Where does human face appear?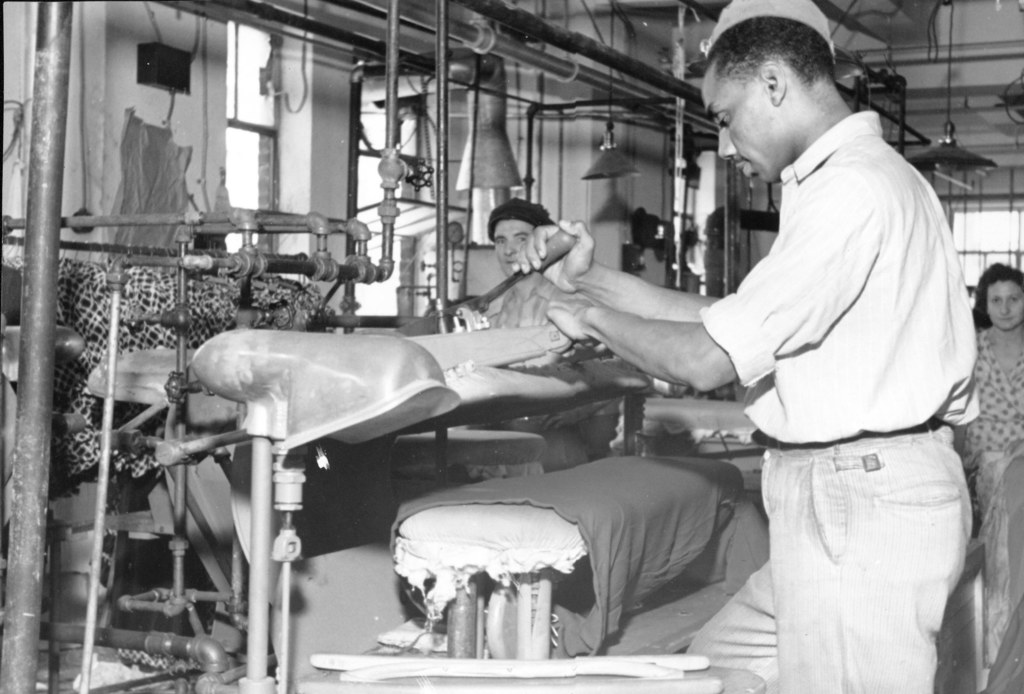
Appears at {"left": 988, "top": 283, "right": 1023, "bottom": 331}.
